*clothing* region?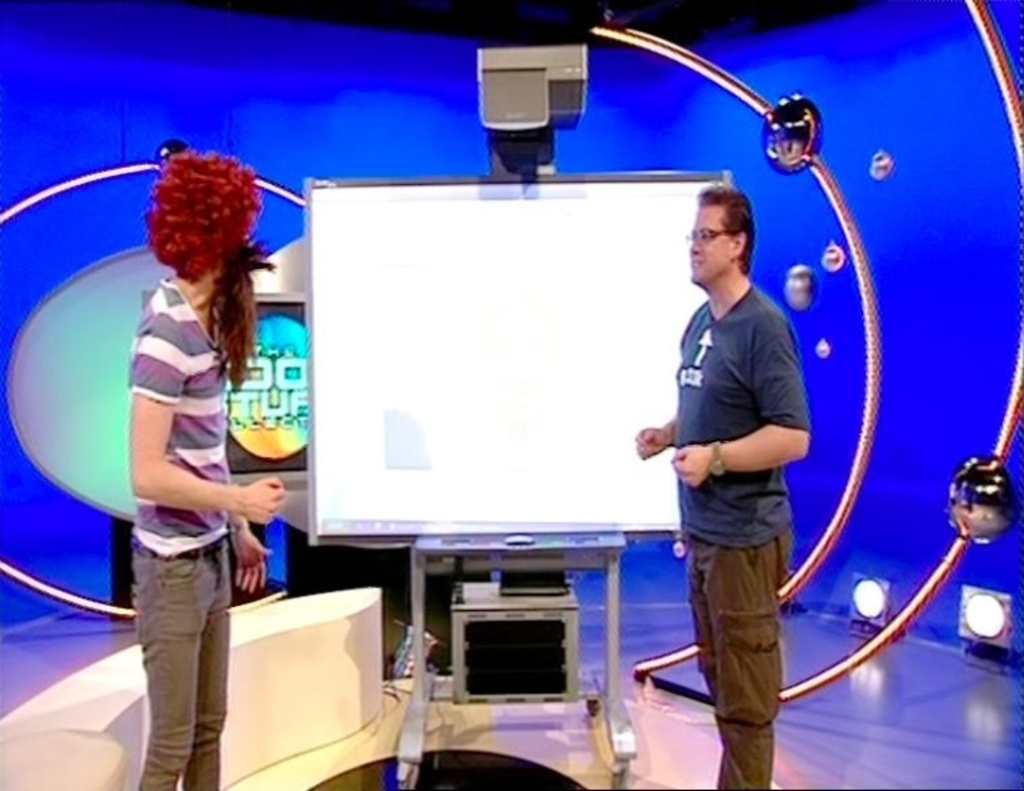
rect(674, 277, 810, 790)
